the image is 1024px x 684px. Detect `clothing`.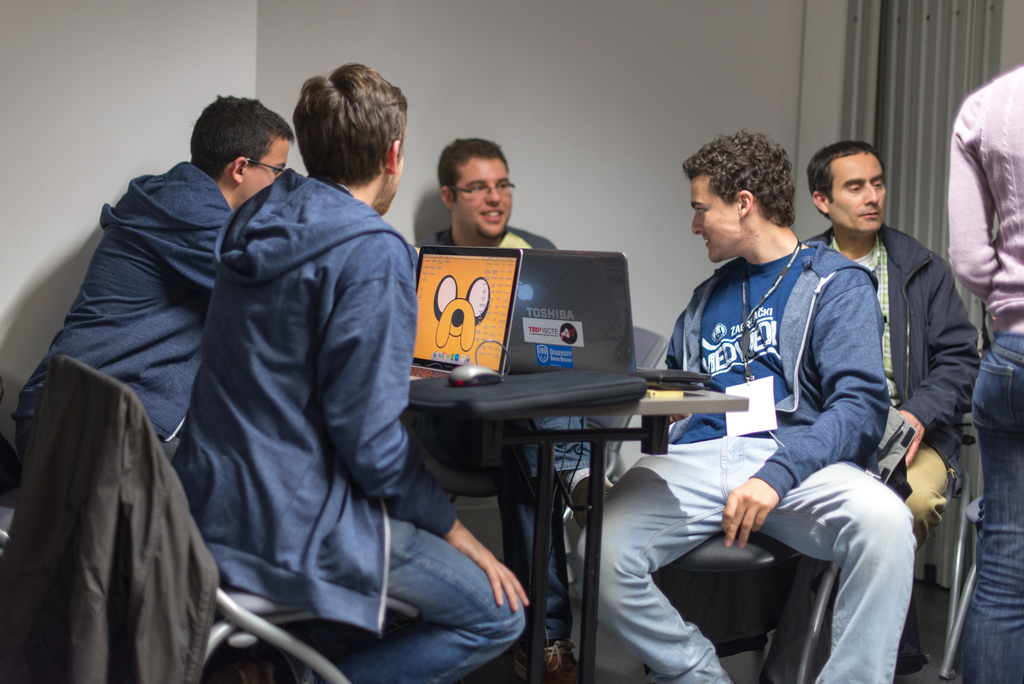
Detection: [334,514,524,683].
